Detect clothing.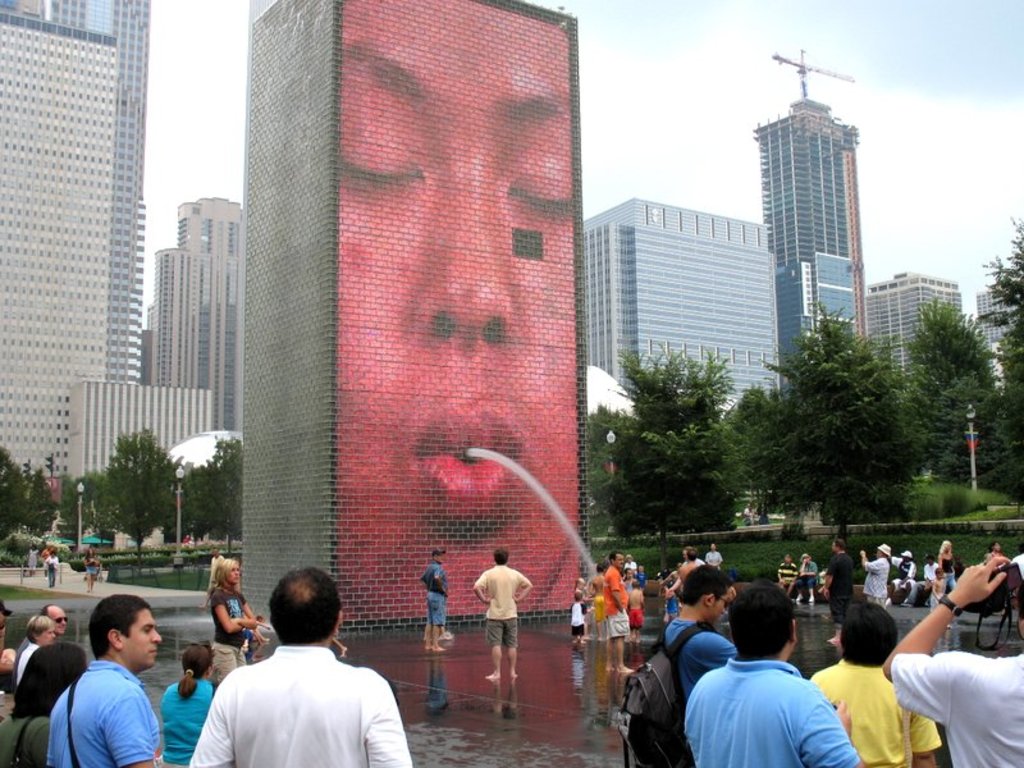
Detected at {"x1": 49, "y1": 657, "x2": 165, "y2": 767}.
